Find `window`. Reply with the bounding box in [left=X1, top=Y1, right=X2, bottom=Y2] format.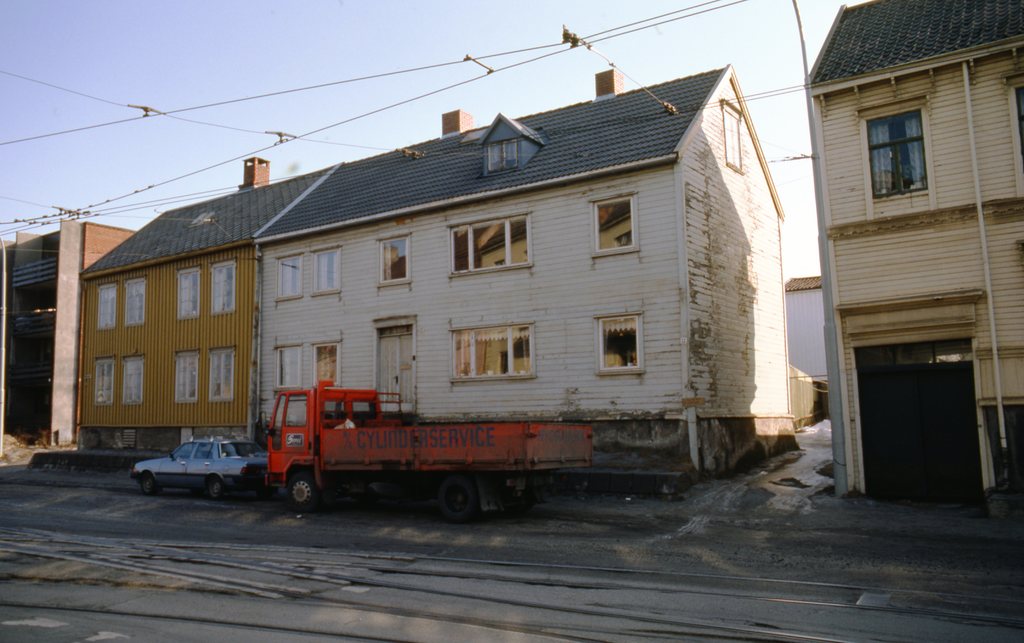
[left=375, top=235, right=417, bottom=283].
